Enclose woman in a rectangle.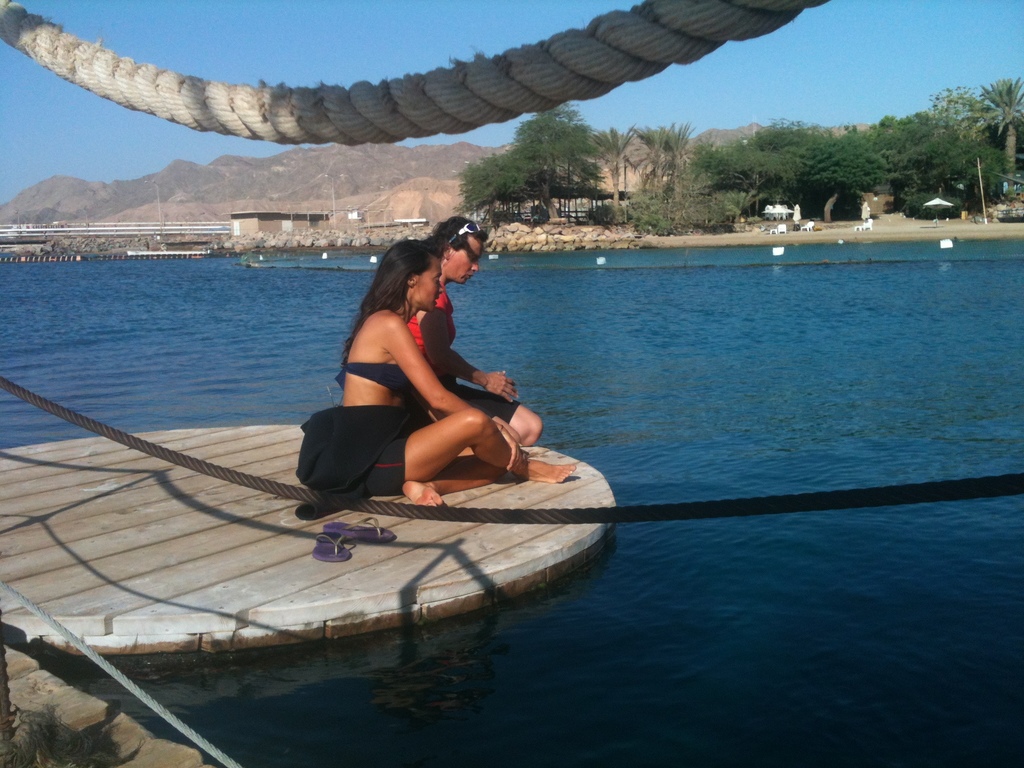
x1=299 y1=235 x2=577 y2=518.
